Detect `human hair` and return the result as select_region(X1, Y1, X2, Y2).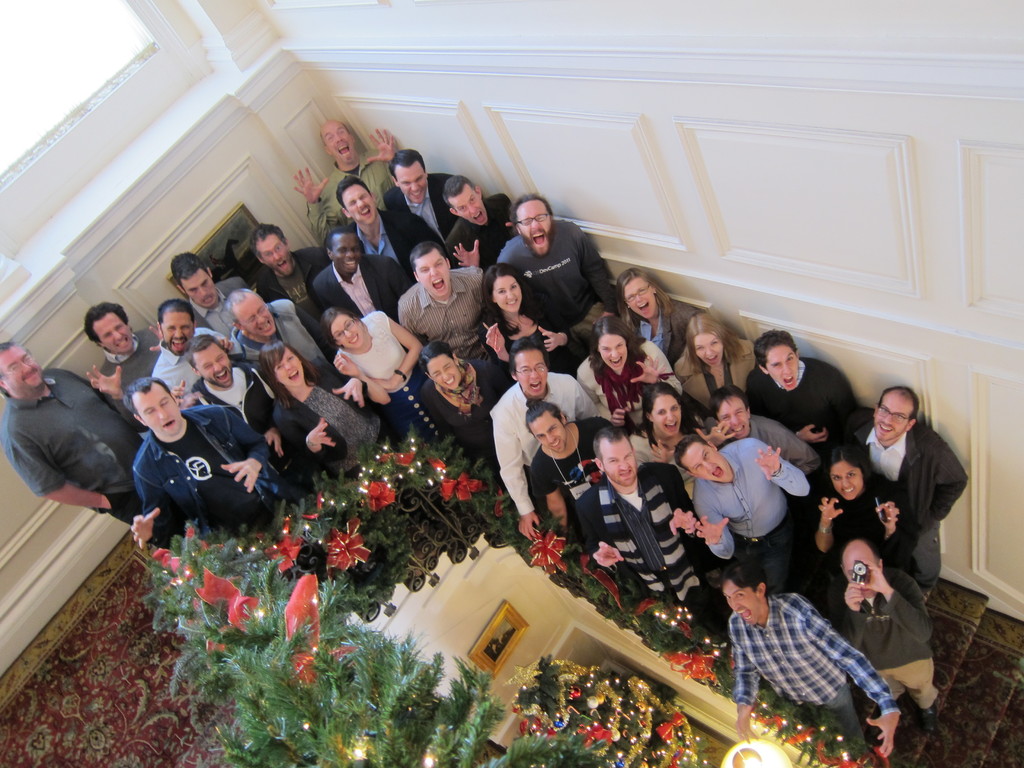
select_region(674, 433, 711, 471).
